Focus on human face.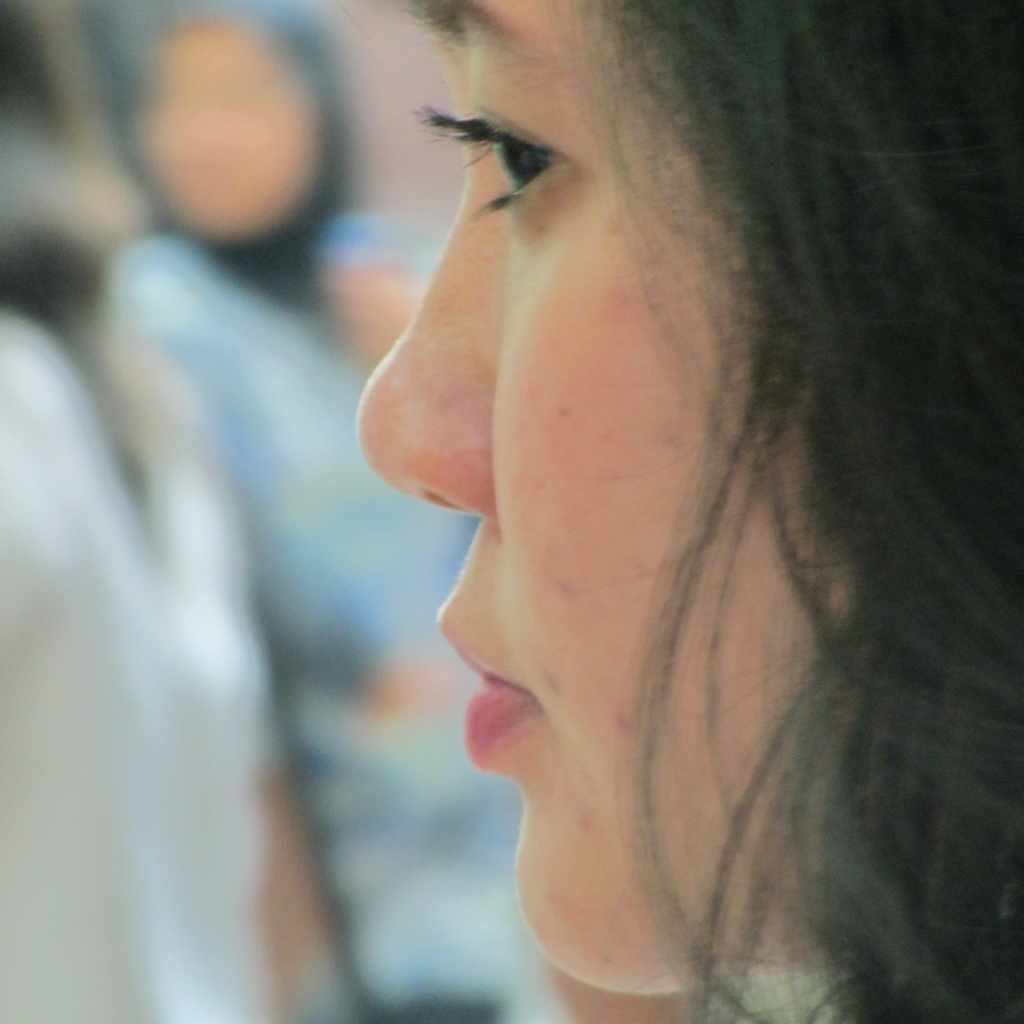
Focused at 357:0:856:967.
